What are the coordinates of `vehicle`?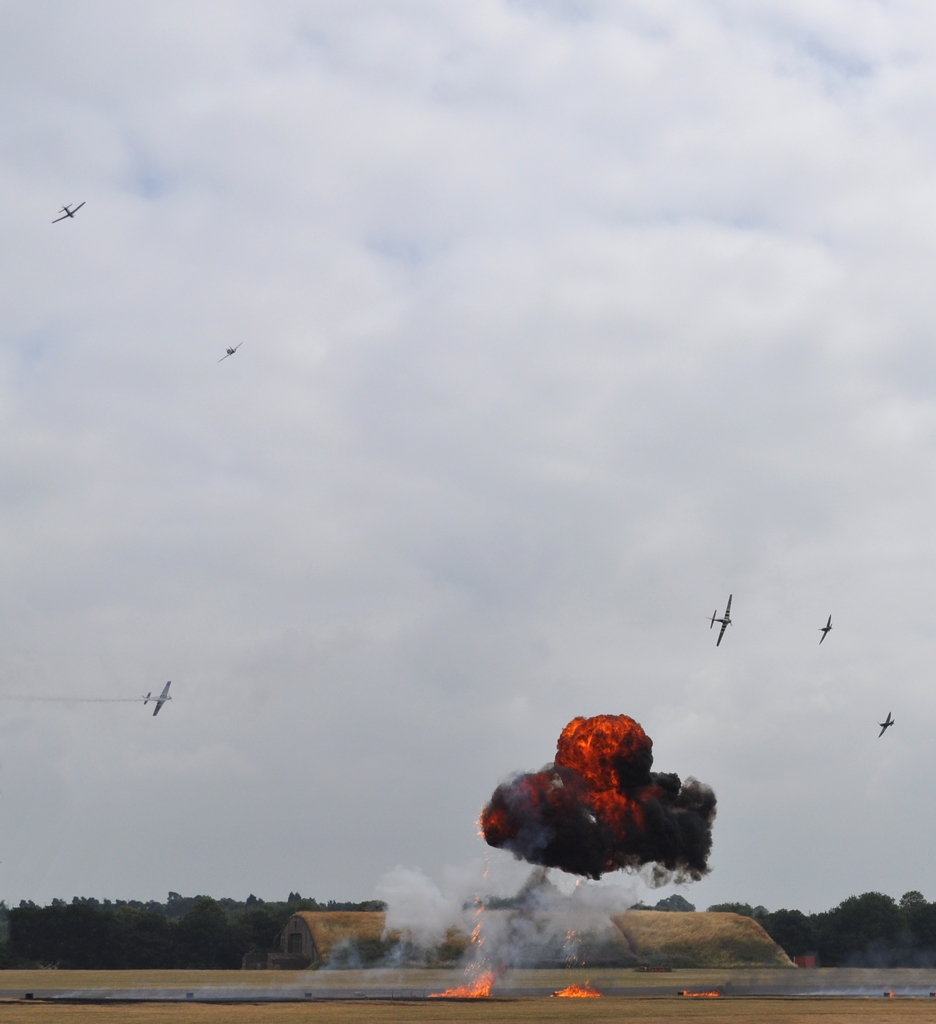
region(705, 591, 733, 649).
